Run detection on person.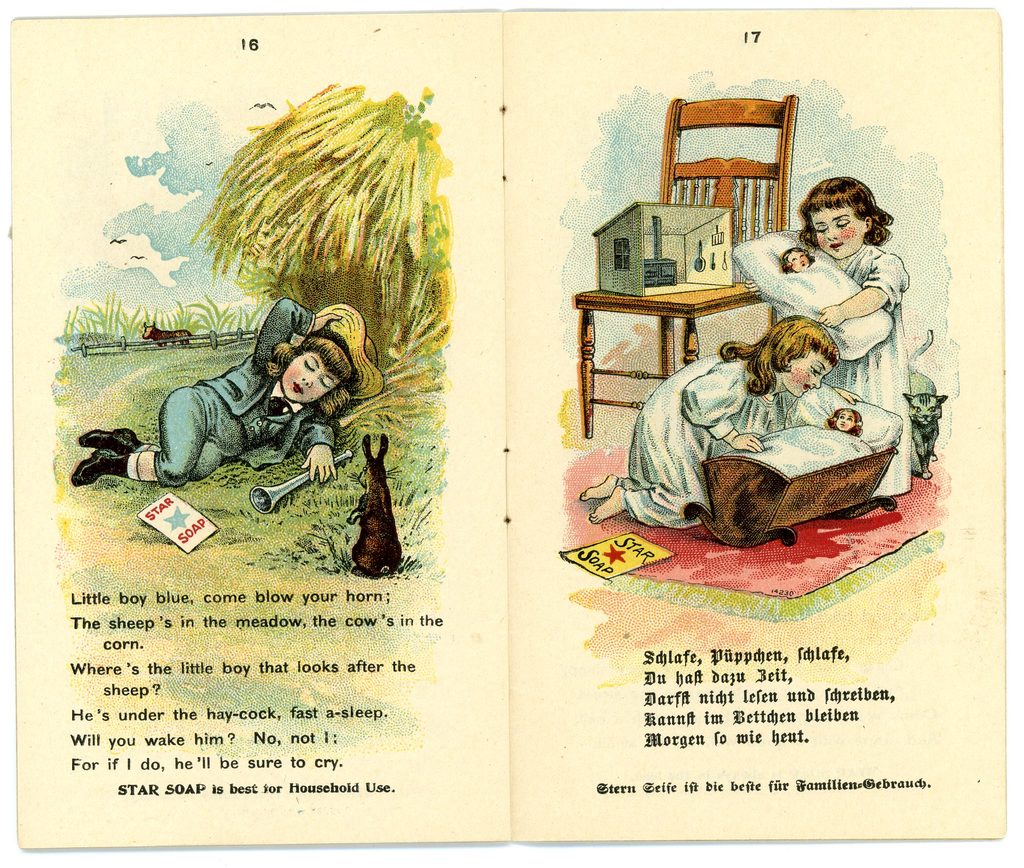
Result: bbox(577, 314, 863, 526).
